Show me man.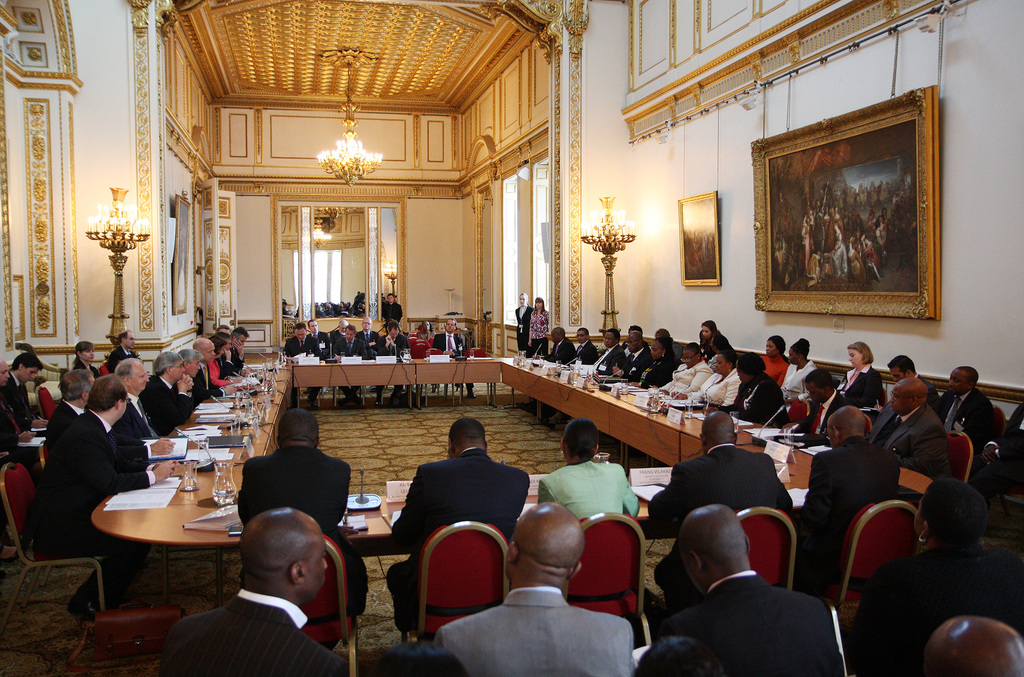
man is here: l=177, t=347, r=204, b=407.
